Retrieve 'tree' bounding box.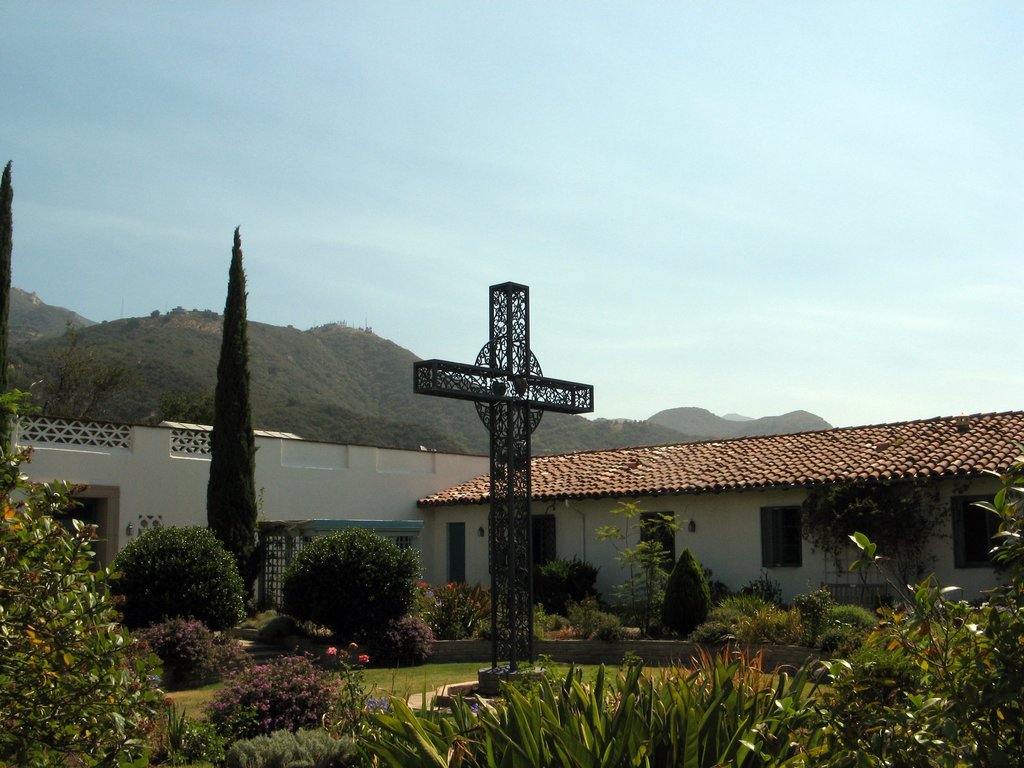
Bounding box: [x1=0, y1=158, x2=15, y2=403].
